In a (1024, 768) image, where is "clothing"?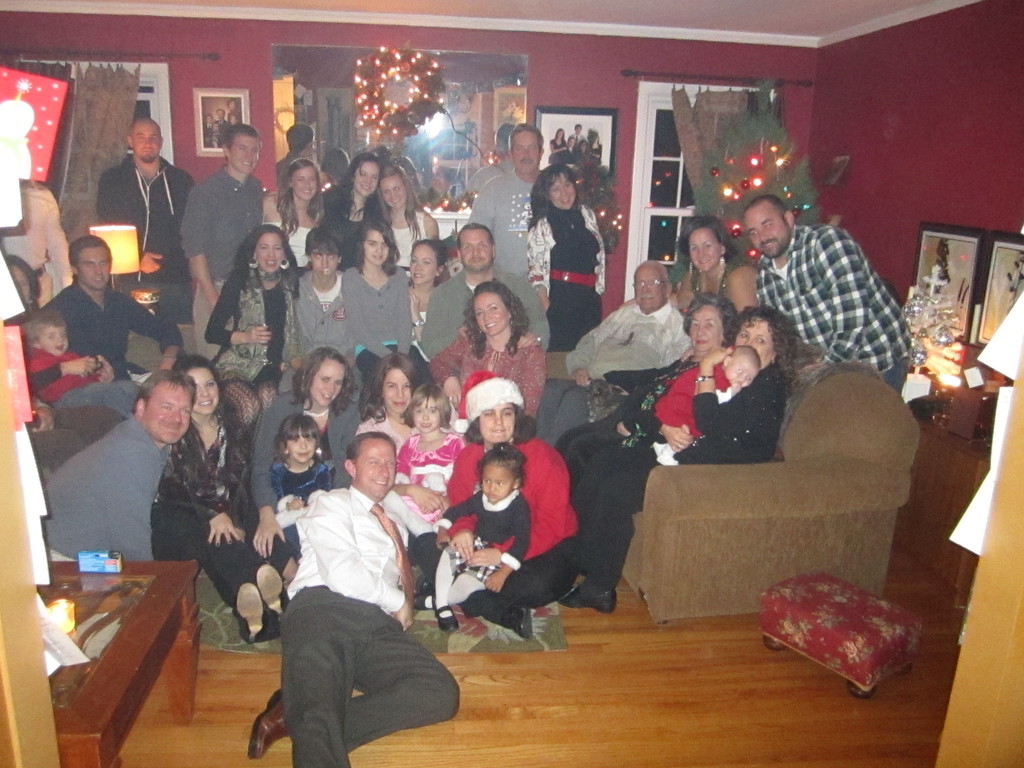
Rect(262, 221, 315, 268).
